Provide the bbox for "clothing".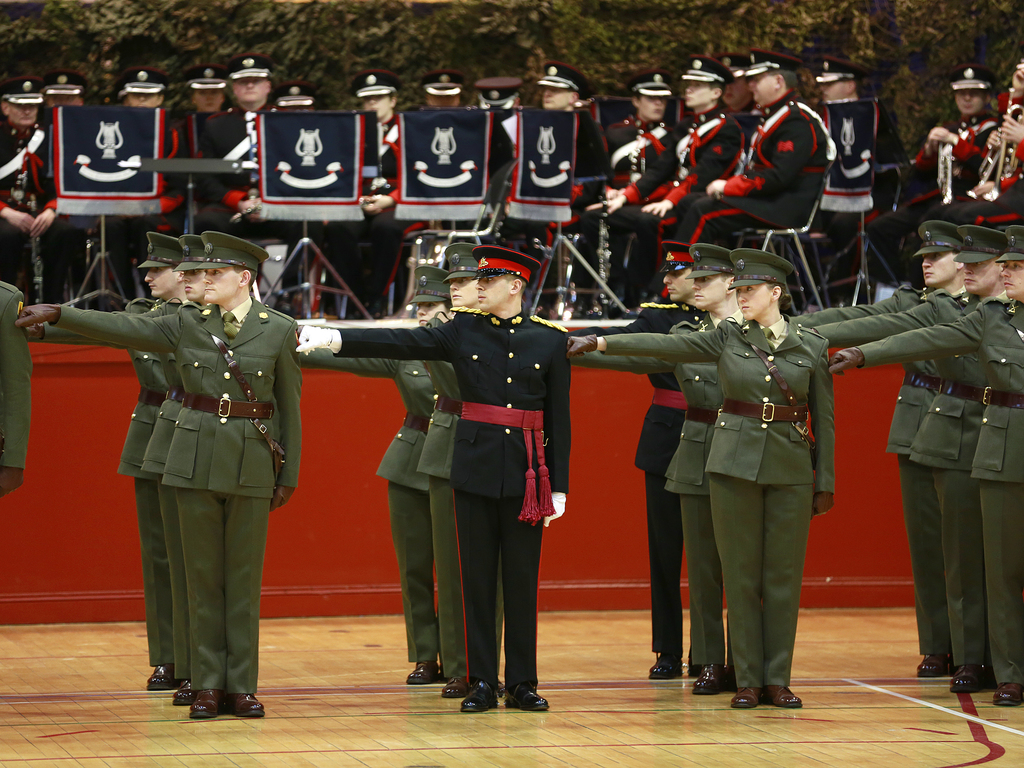
bbox=[119, 294, 187, 682].
